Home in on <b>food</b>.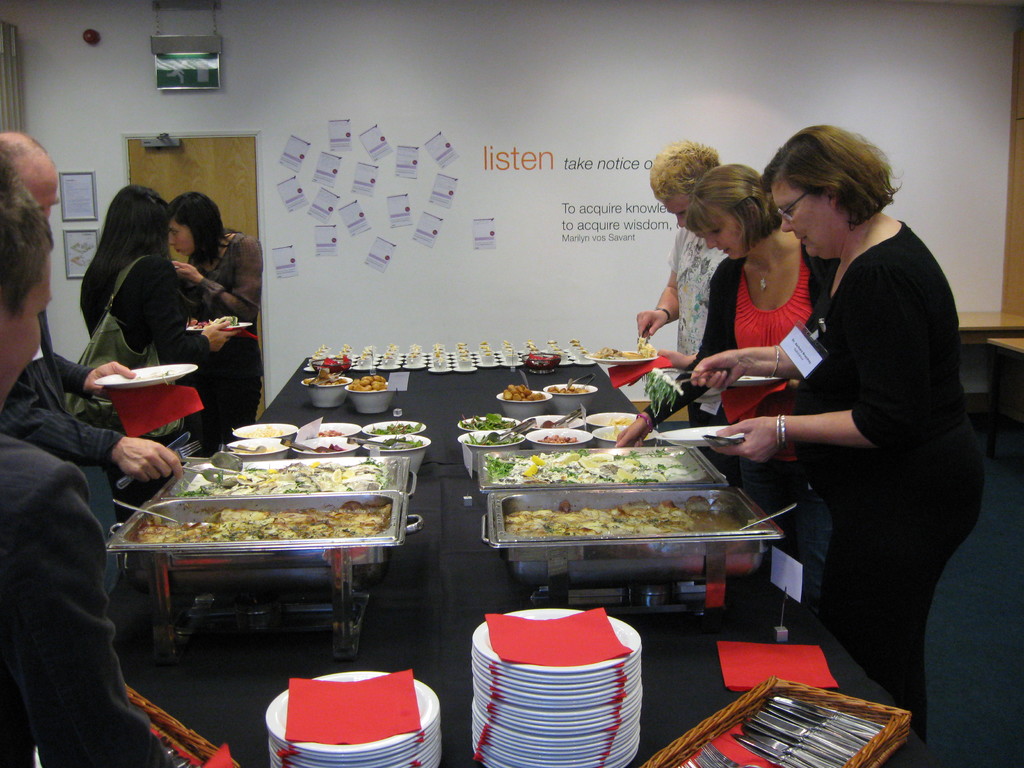
Homed in at (x1=314, y1=444, x2=345, y2=454).
